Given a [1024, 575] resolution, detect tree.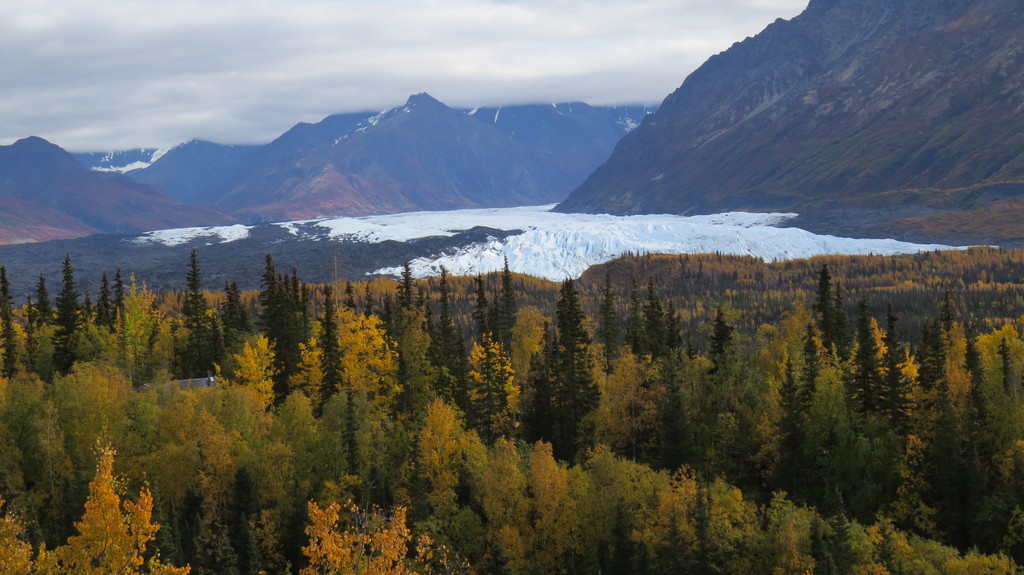
region(520, 436, 576, 574).
